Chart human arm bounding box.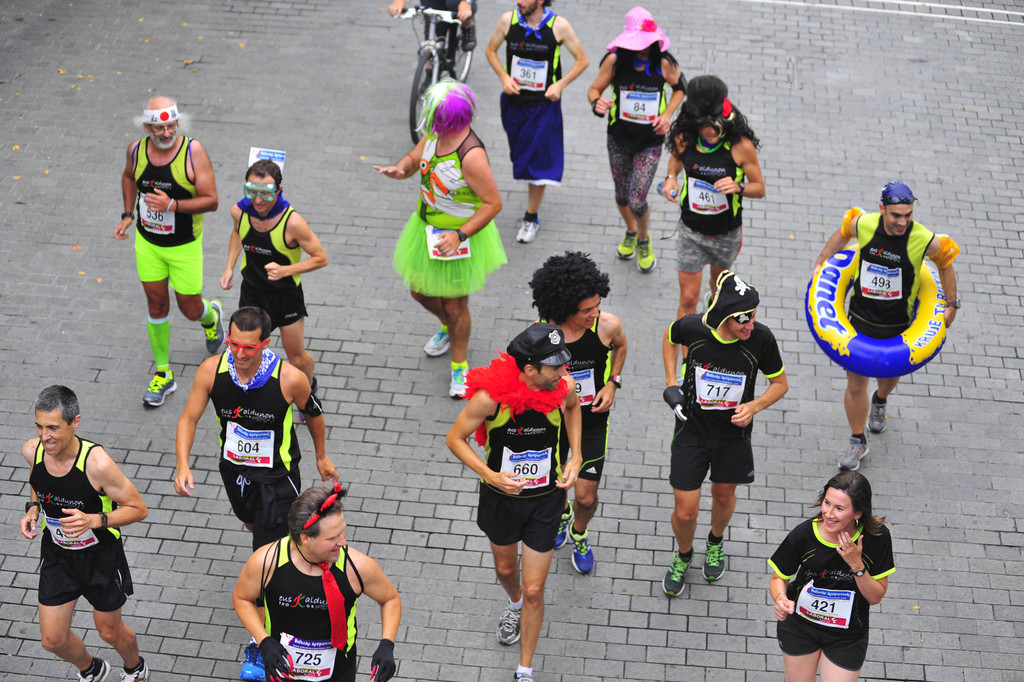
Charted: x1=58, y1=451, x2=150, y2=535.
